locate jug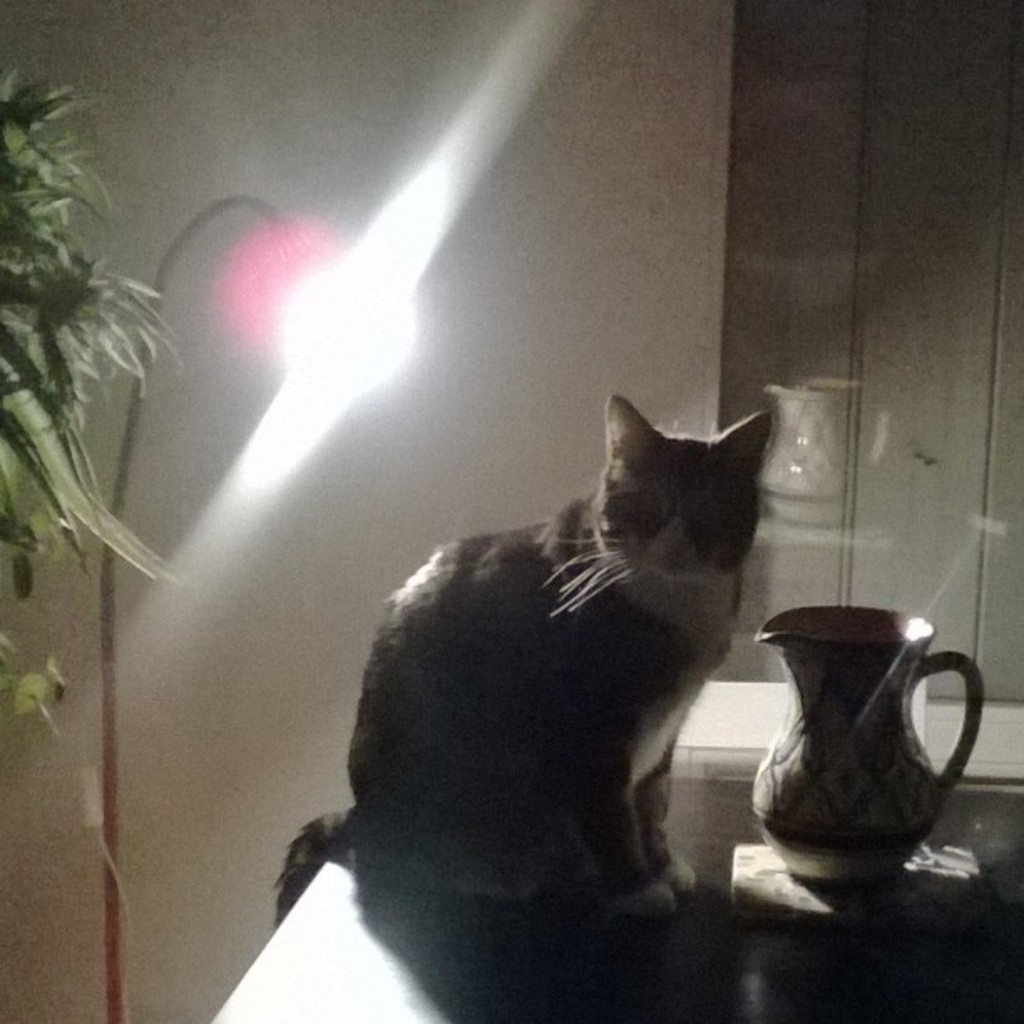
crop(750, 604, 992, 878)
